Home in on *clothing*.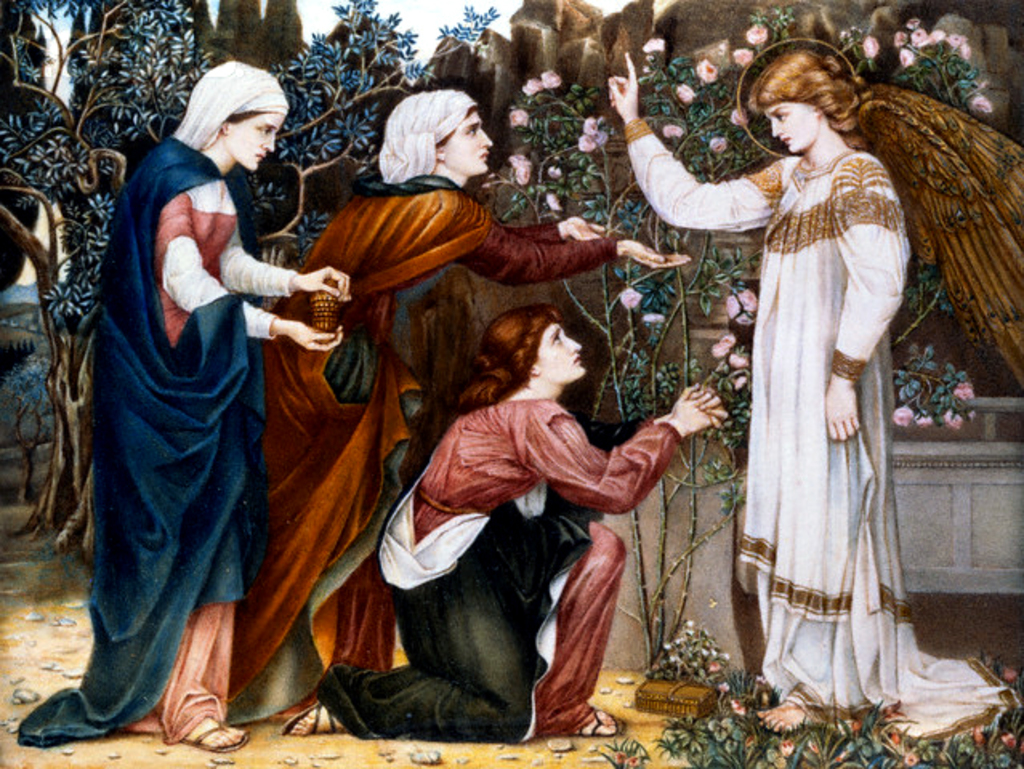
Homed in at select_region(71, 80, 316, 734).
